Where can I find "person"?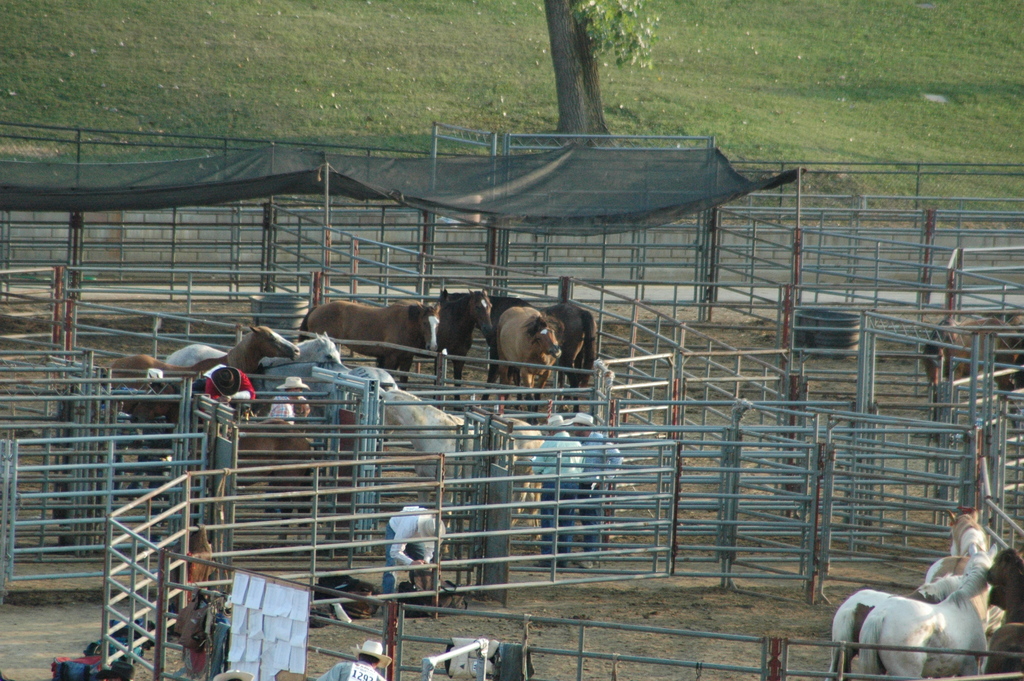
You can find it at [382,508,449,601].
